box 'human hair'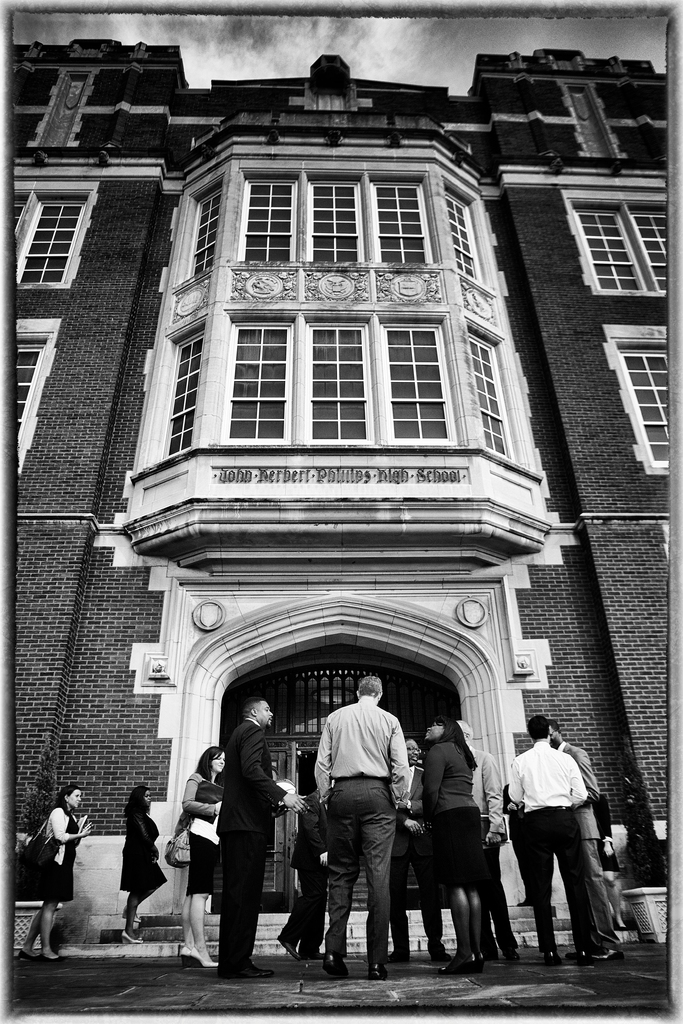
detection(243, 698, 266, 720)
